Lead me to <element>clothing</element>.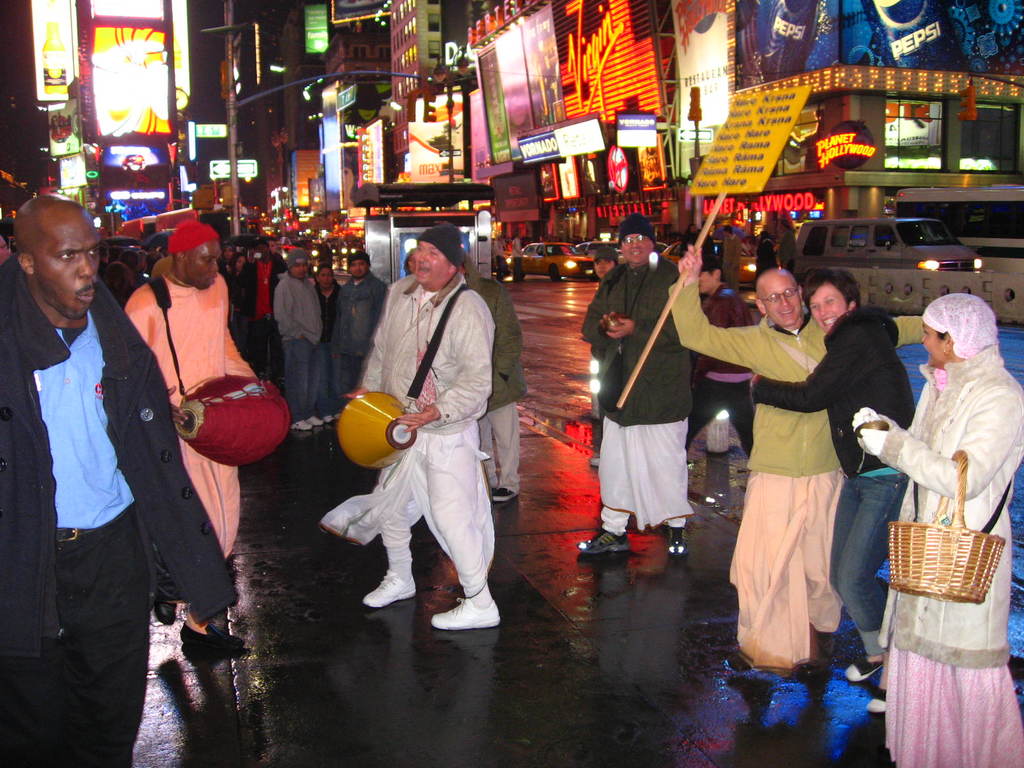
Lead to <bbox>583, 260, 698, 526</bbox>.
